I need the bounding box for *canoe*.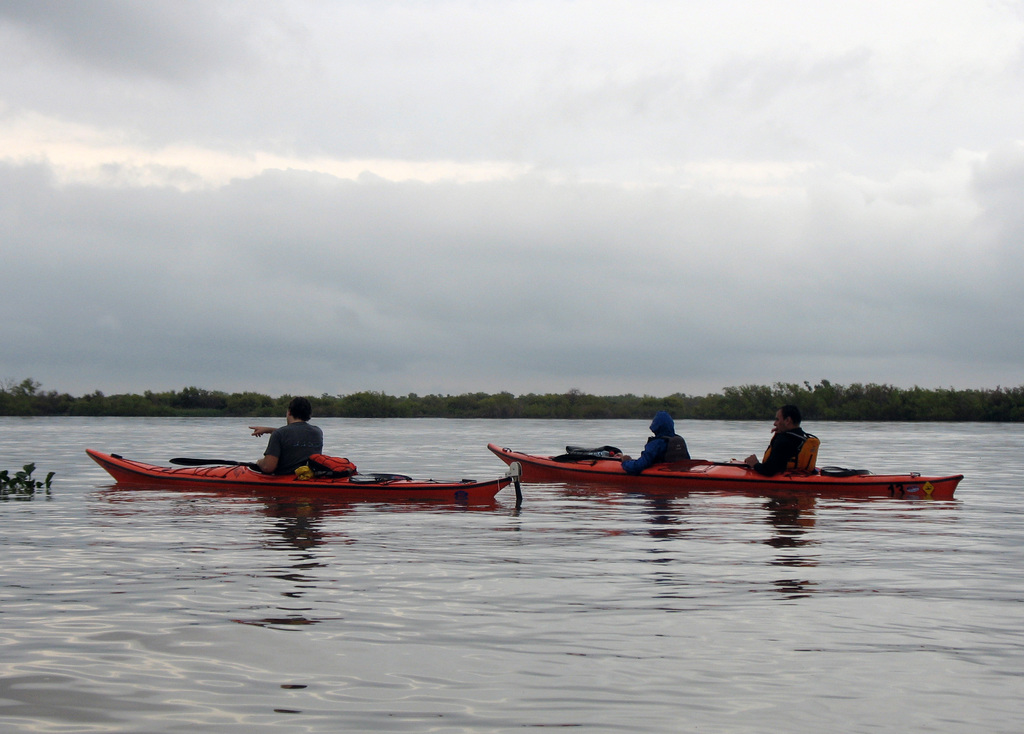
Here it is: x1=79, y1=449, x2=518, y2=502.
